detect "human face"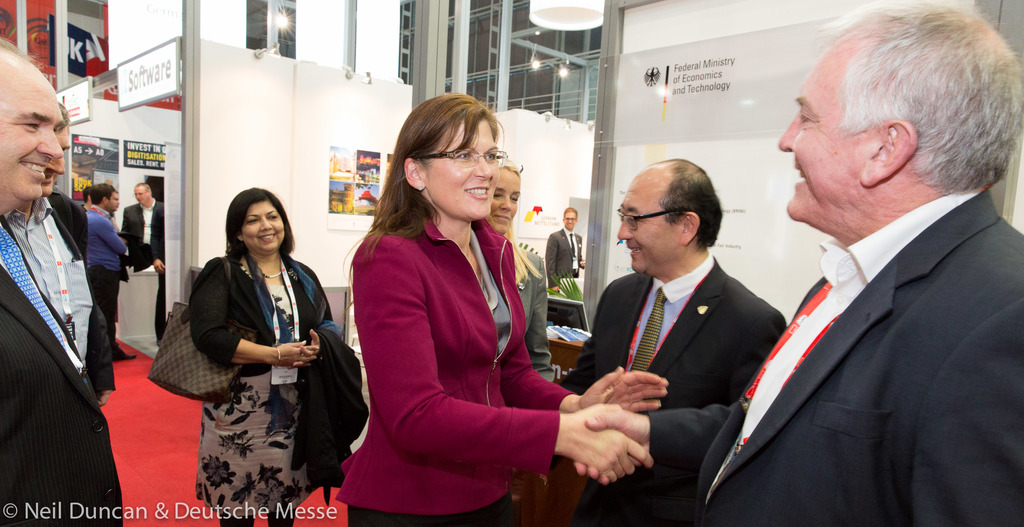
detection(132, 185, 145, 205)
